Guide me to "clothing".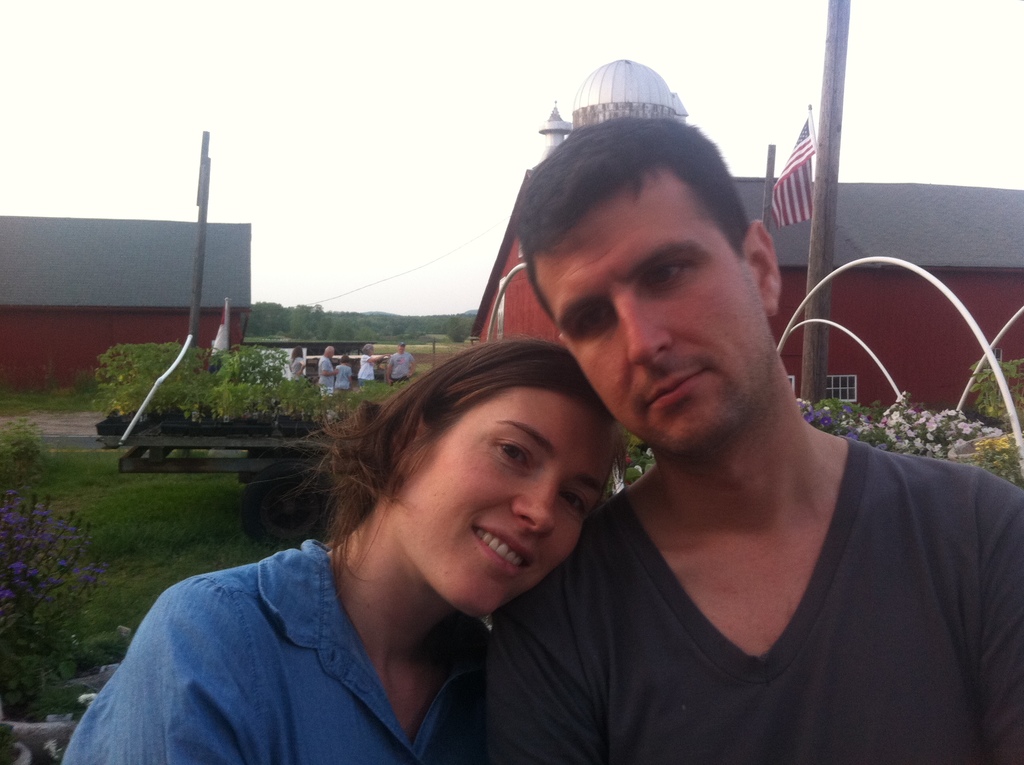
Guidance: bbox=[390, 351, 413, 382].
